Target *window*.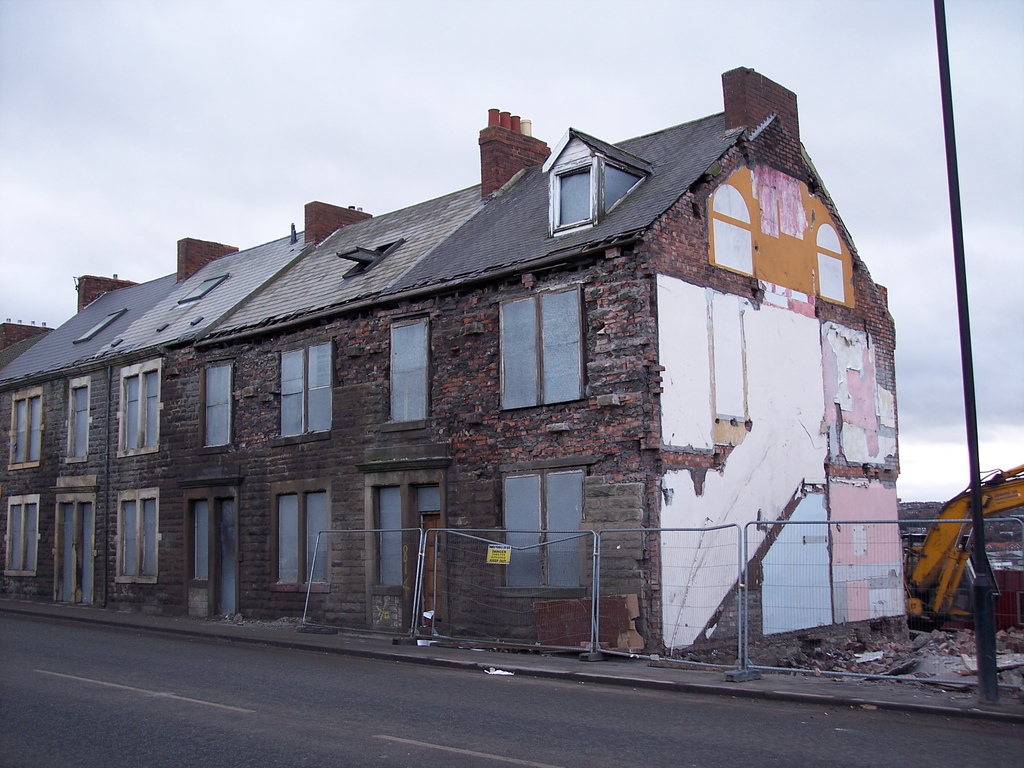
Target region: bbox=[82, 310, 122, 344].
